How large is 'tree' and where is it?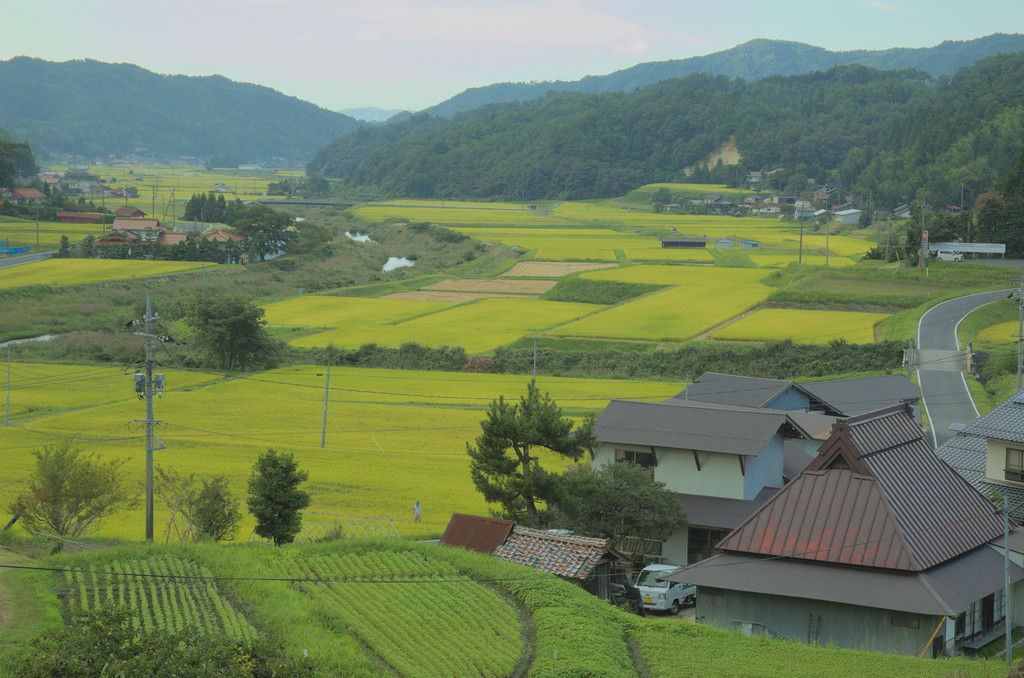
Bounding box: [268, 170, 333, 204].
